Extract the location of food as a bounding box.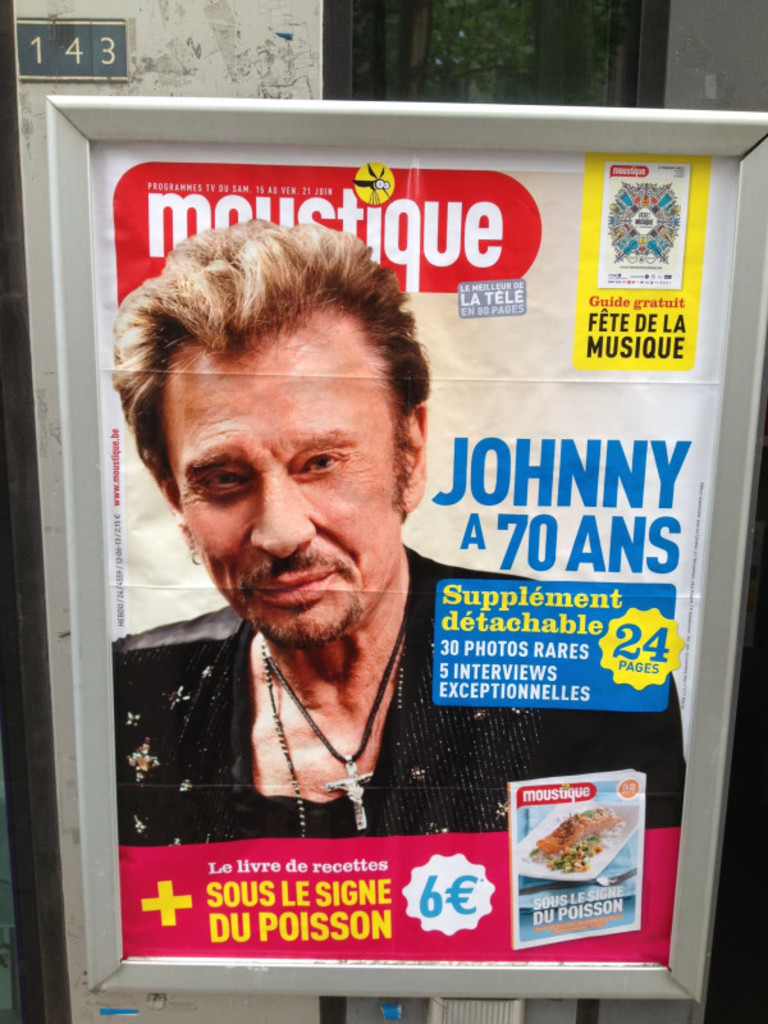
l=525, t=800, r=621, b=872.
